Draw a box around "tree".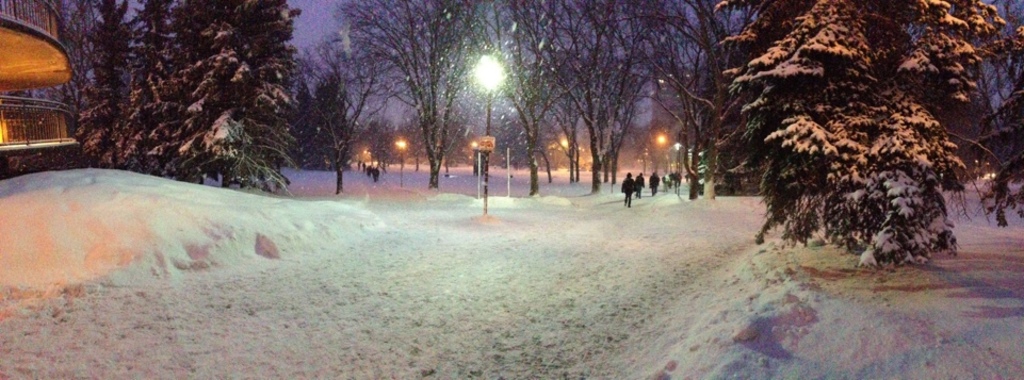
box=[306, 29, 395, 198].
